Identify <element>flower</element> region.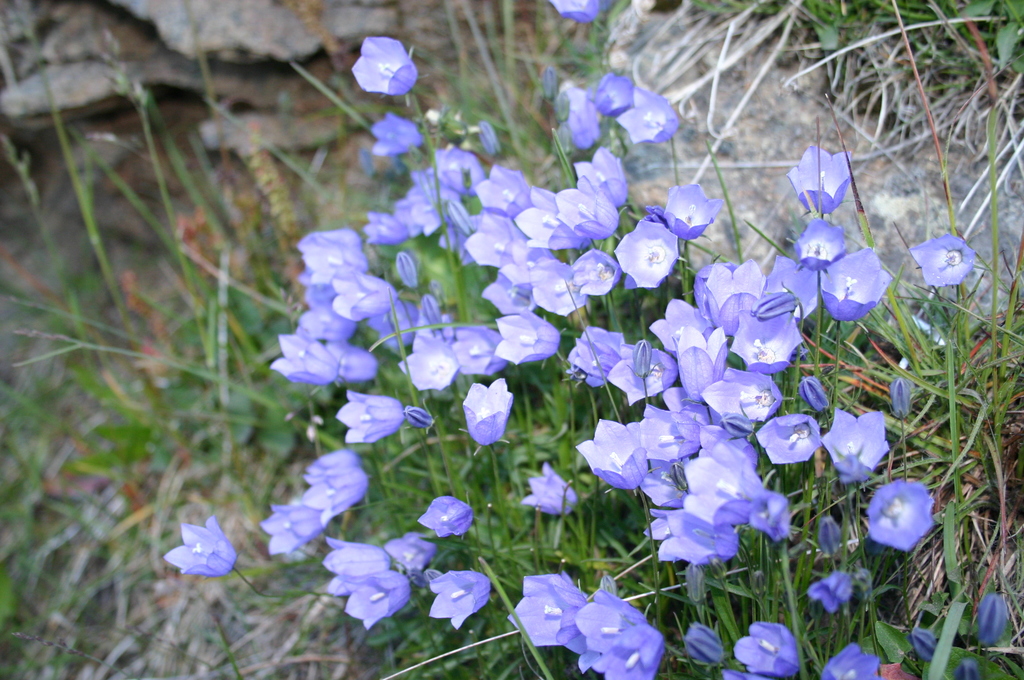
Region: {"left": 732, "top": 620, "right": 797, "bottom": 678}.
